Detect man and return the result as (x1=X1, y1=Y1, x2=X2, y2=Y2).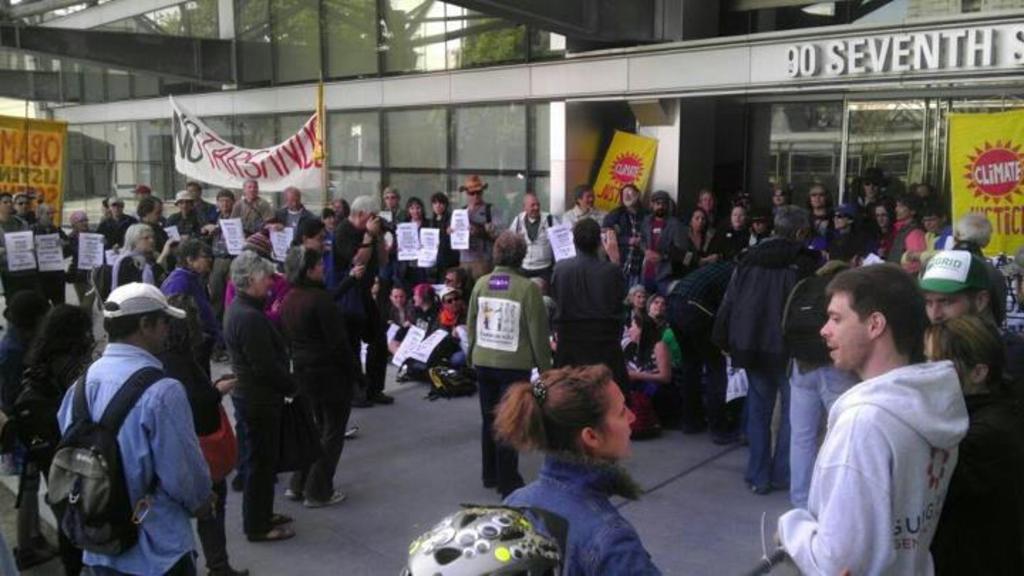
(x1=939, y1=209, x2=1007, y2=327).
